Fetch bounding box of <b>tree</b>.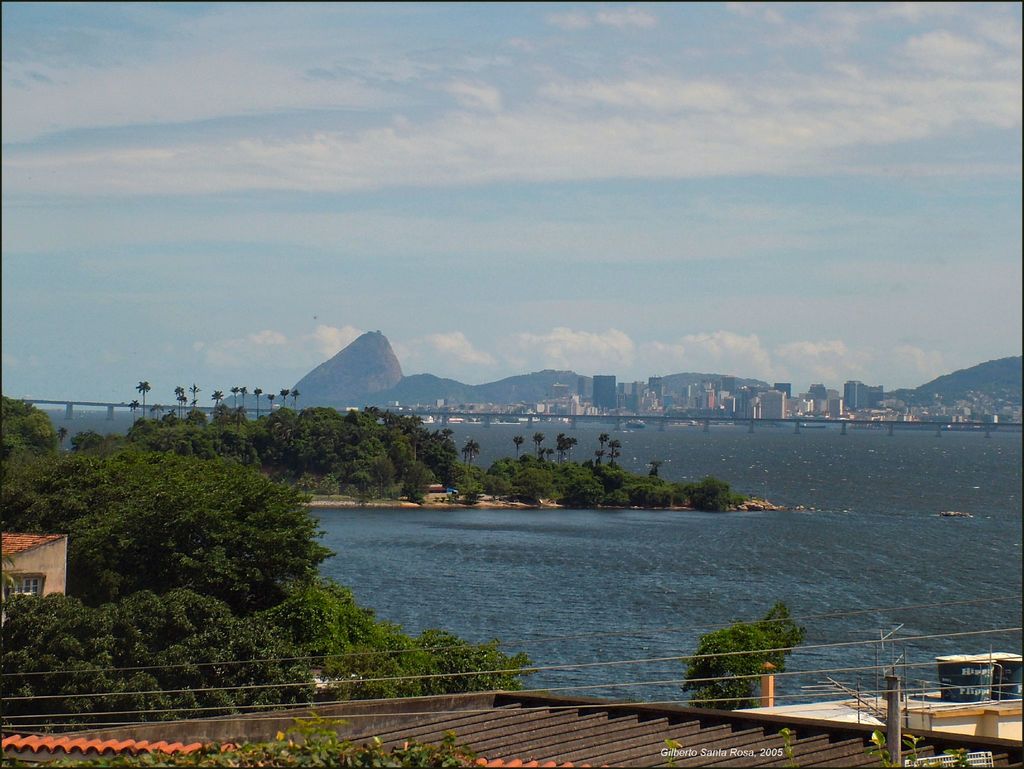
Bbox: select_region(689, 473, 736, 512).
